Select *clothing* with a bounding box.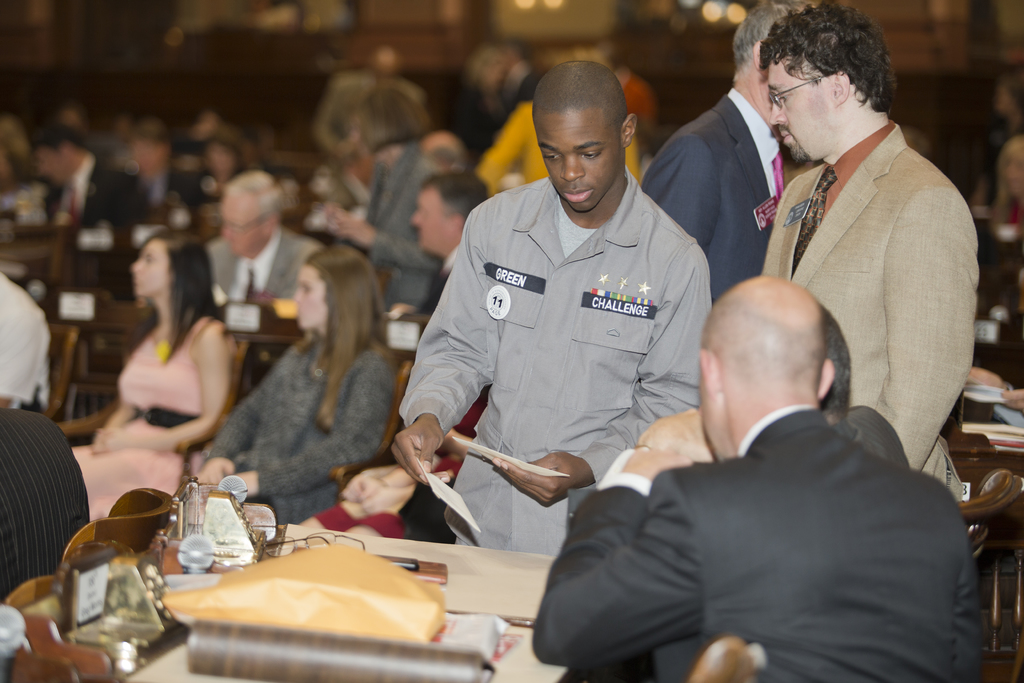
bbox=(355, 134, 447, 313).
